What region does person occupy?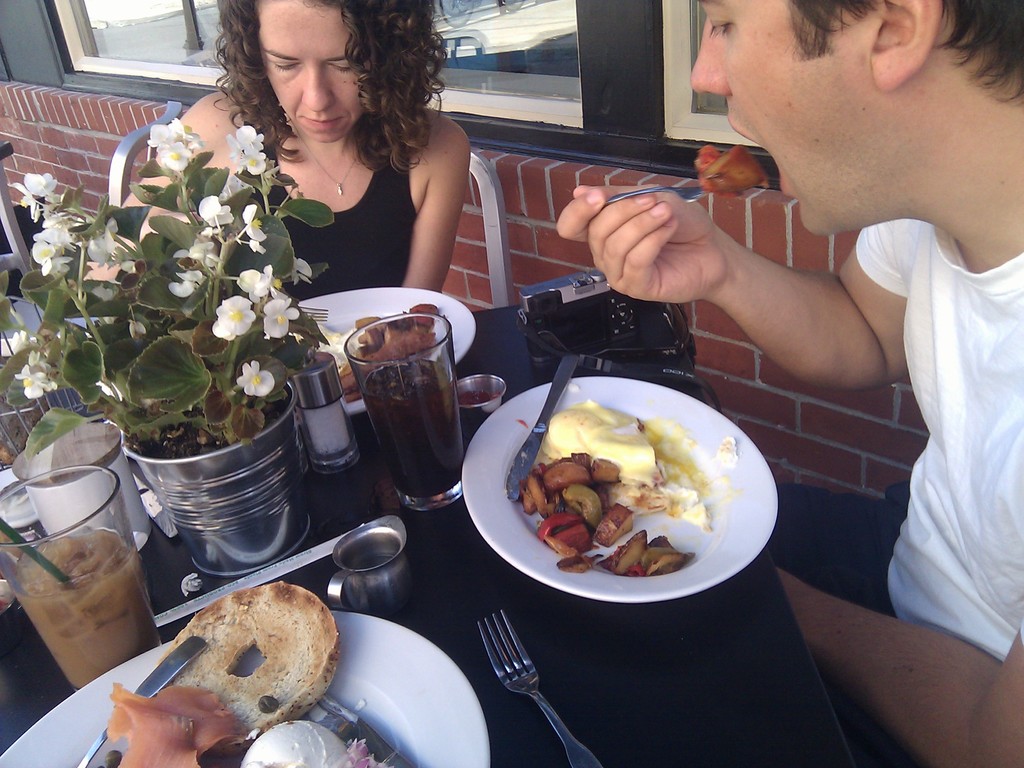
559, 0, 1023, 767.
